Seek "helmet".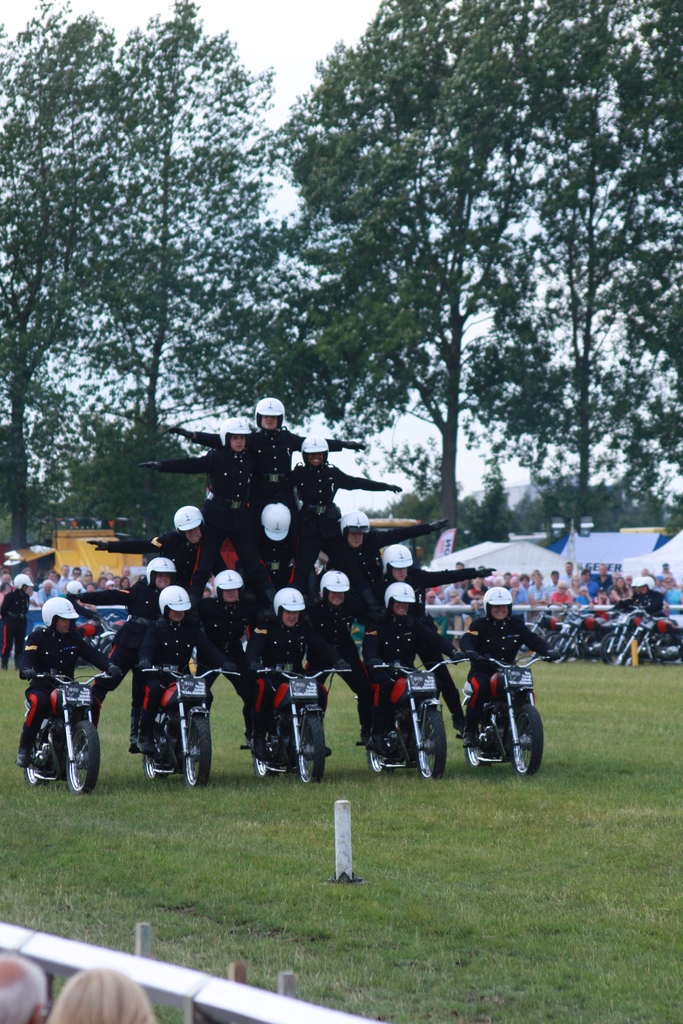
319,570,352,600.
